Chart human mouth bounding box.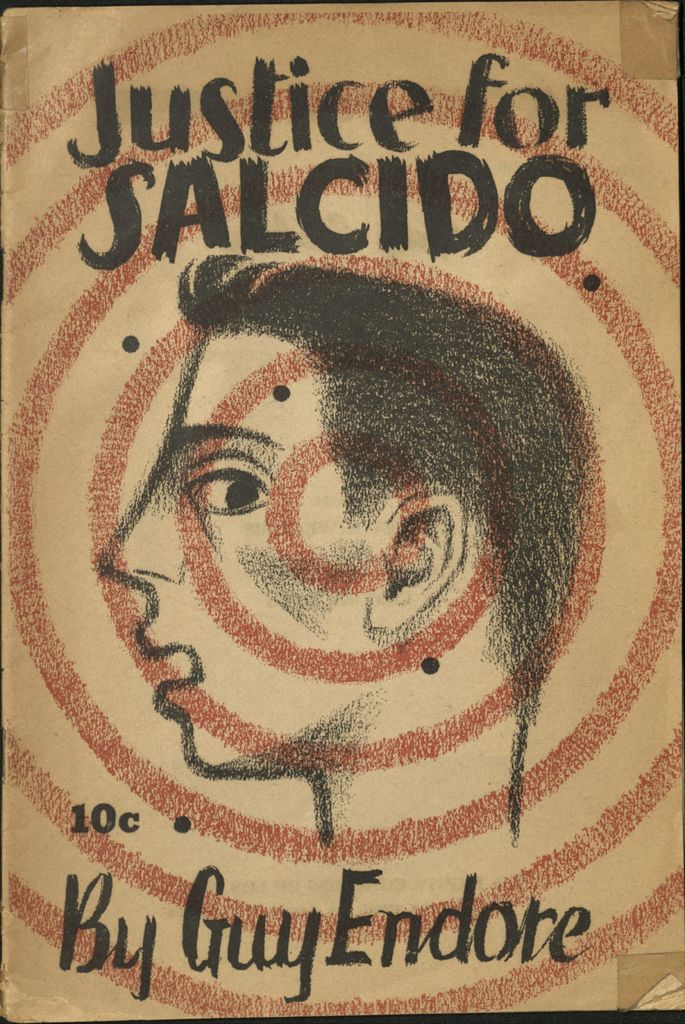
Charted: (left=142, top=637, right=211, bottom=709).
